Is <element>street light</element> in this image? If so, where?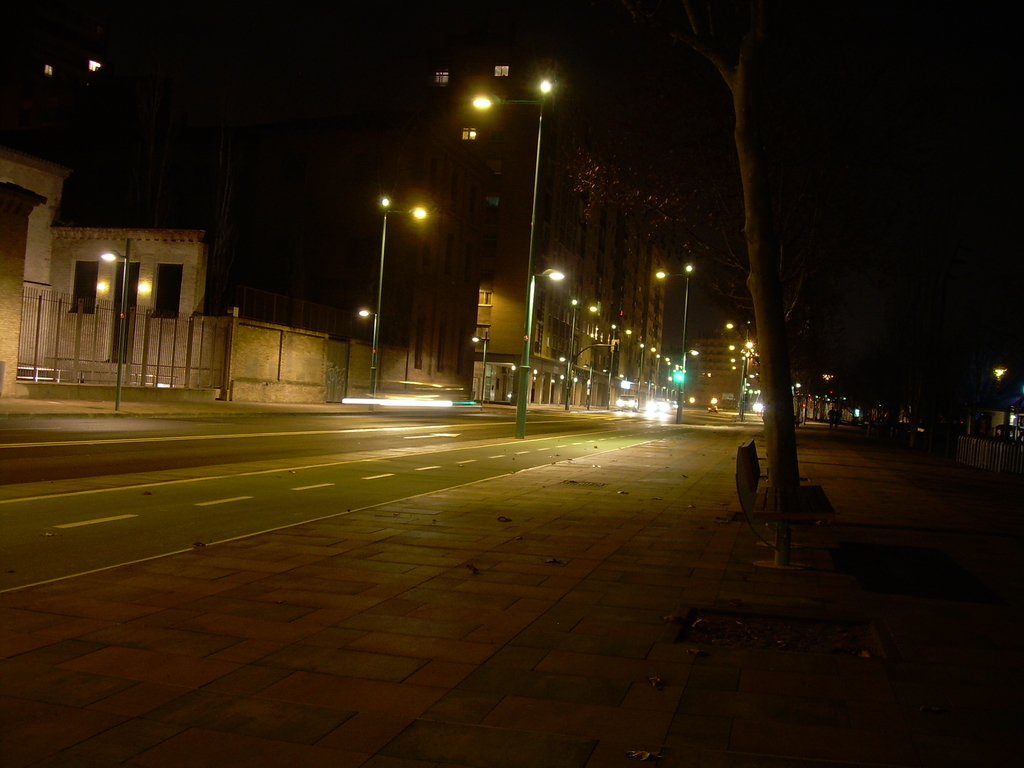
Yes, at (97, 238, 134, 417).
